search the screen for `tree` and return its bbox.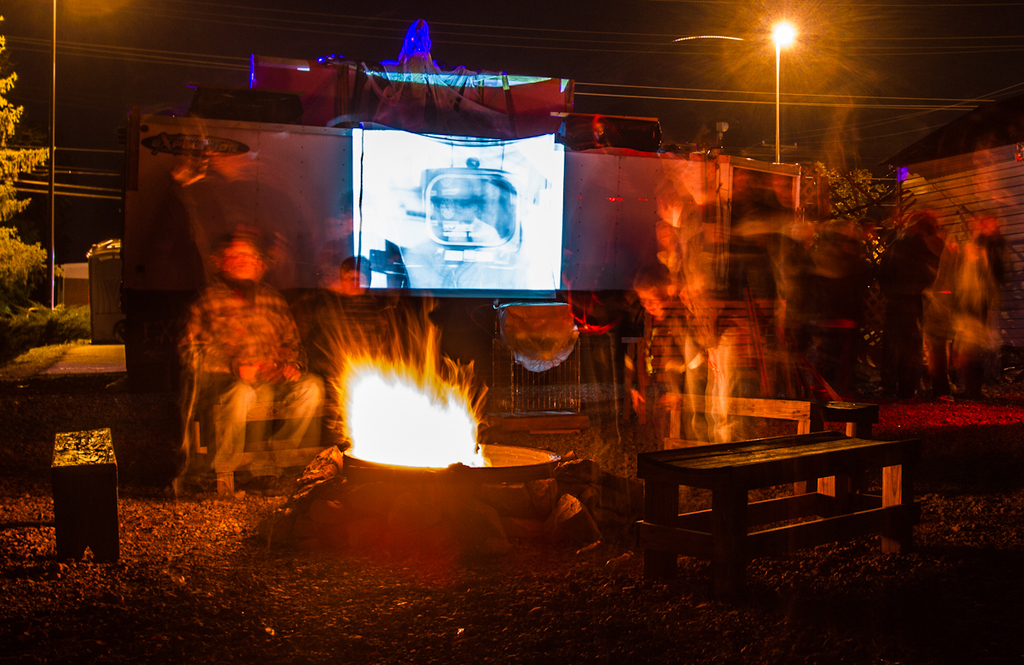
Found: (left=0, top=14, right=61, bottom=293).
